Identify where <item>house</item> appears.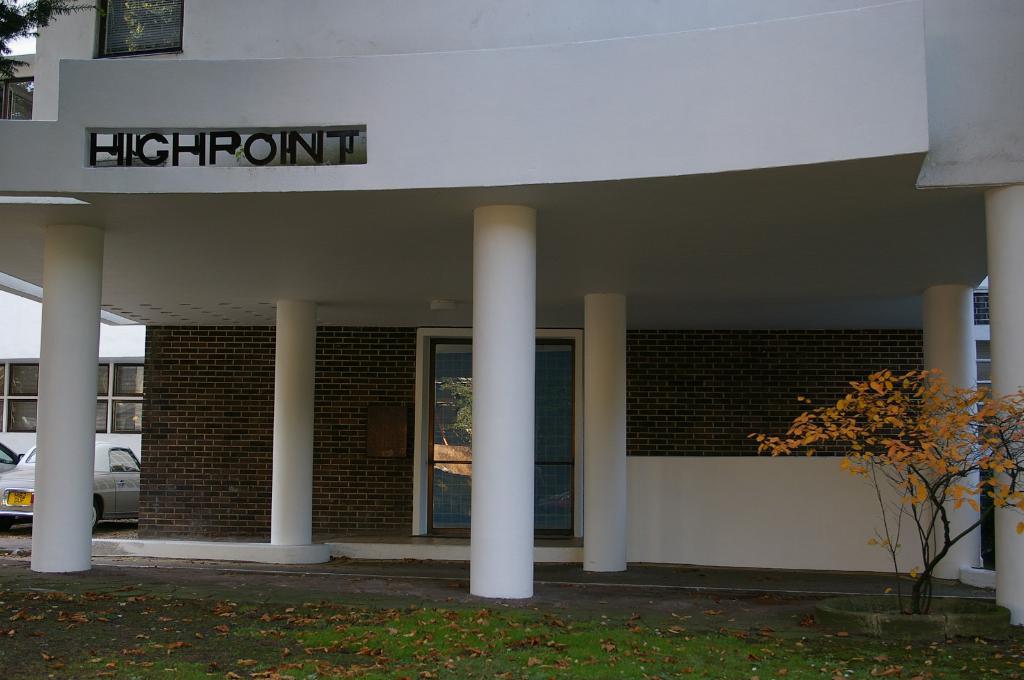
Appears at bbox=(0, 268, 149, 498).
